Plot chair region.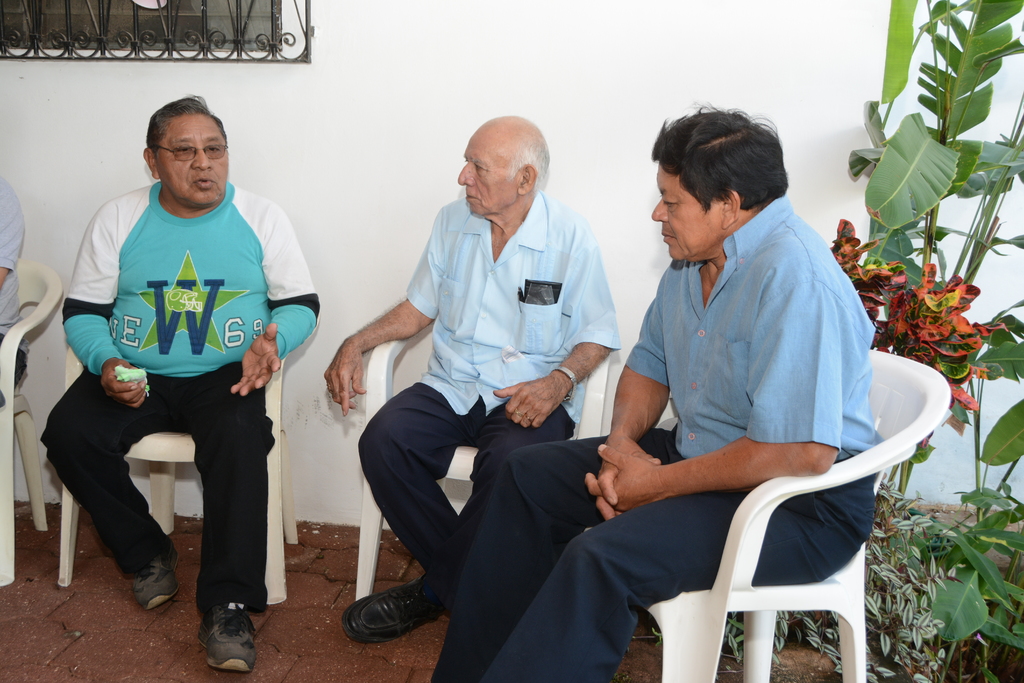
Plotted at pyautogui.locateOnScreen(0, 252, 64, 588).
